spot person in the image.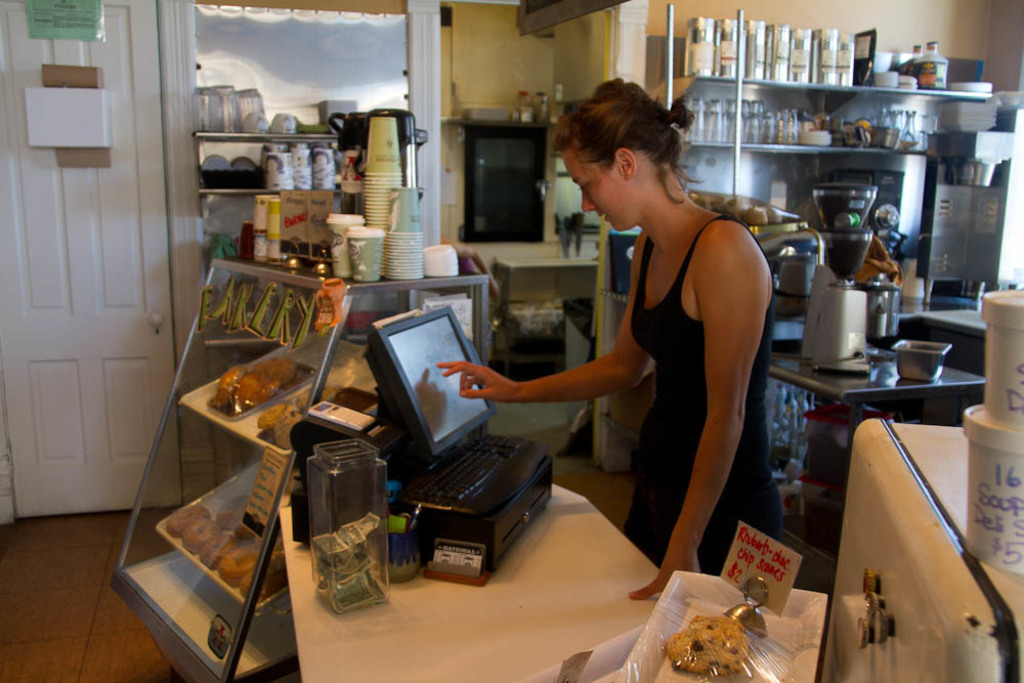
person found at pyautogui.locateOnScreen(437, 76, 785, 602).
